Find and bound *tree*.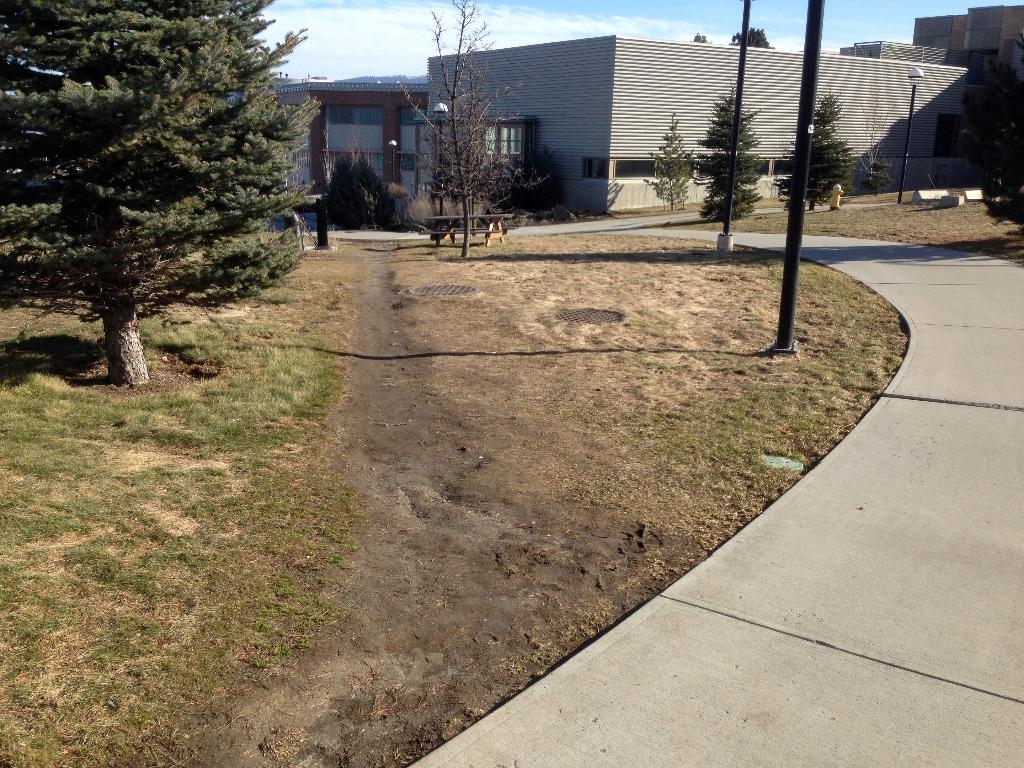
Bound: pyautogui.locateOnScreen(691, 28, 710, 45).
